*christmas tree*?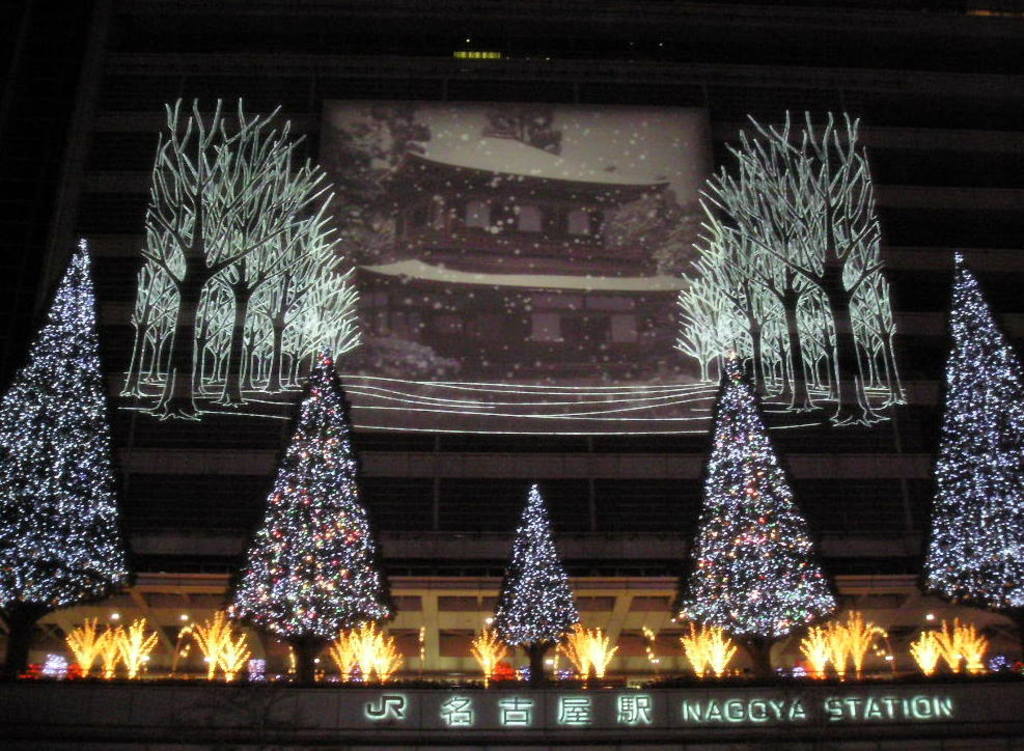
{"left": 937, "top": 244, "right": 1023, "bottom": 642}
